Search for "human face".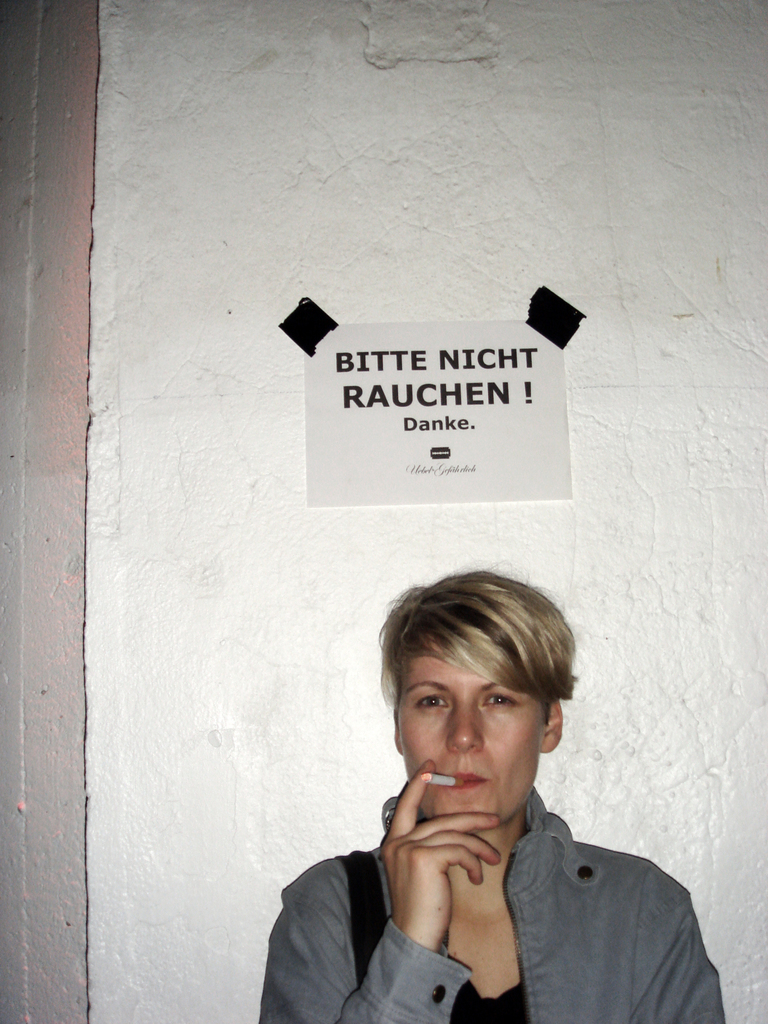
Found at <box>396,637,548,829</box>.
